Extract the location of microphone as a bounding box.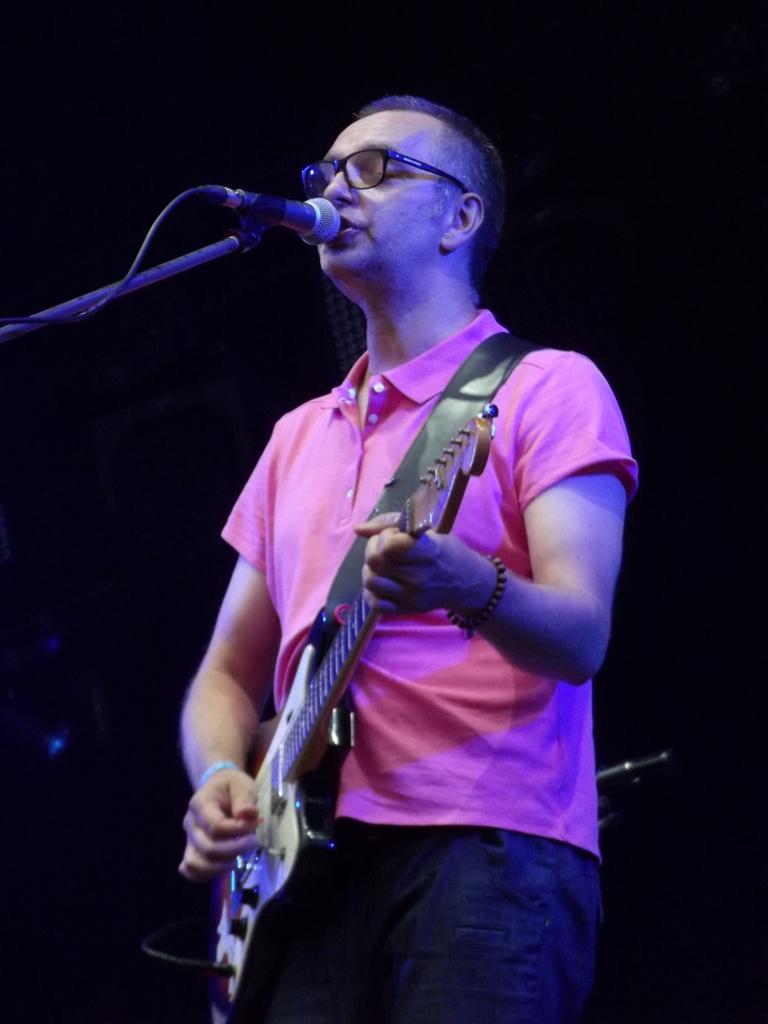
199 185 343 249.
